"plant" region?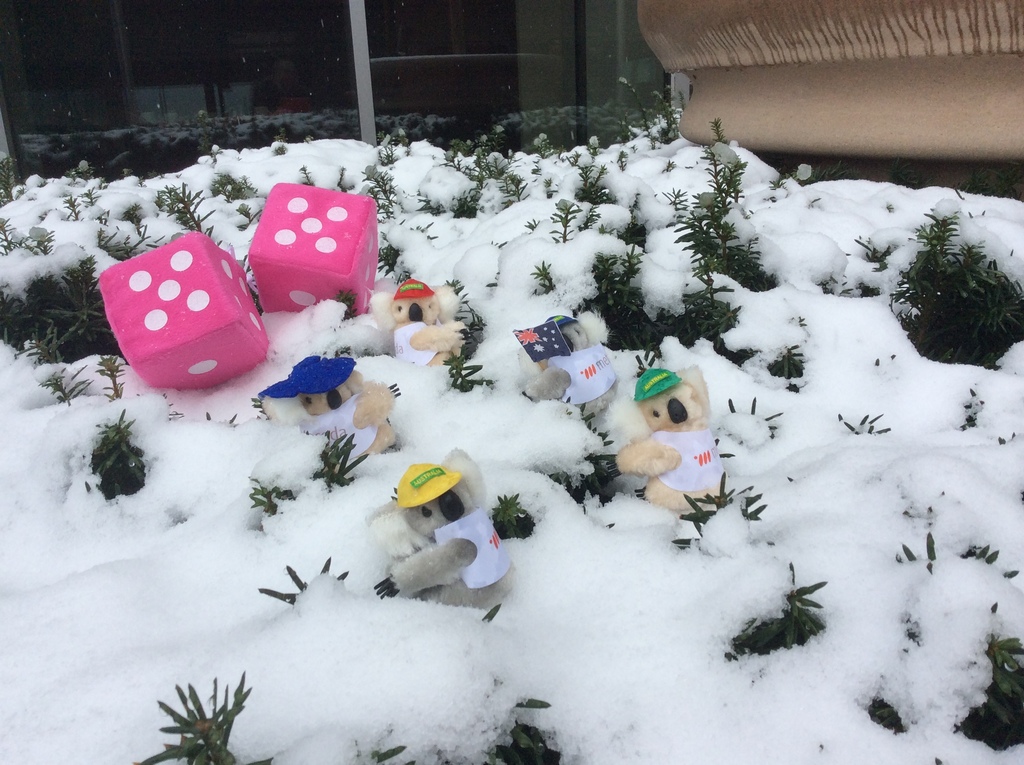
154 181 229 249
